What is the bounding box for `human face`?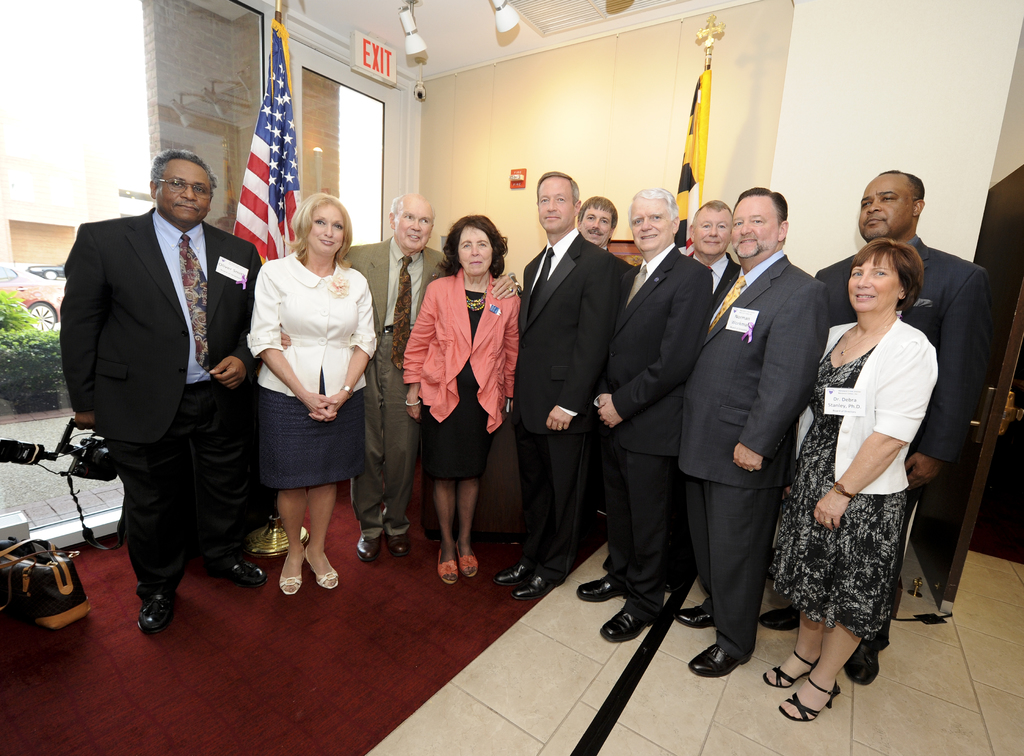
(left=624, top=193, right=673, bottom=253).
